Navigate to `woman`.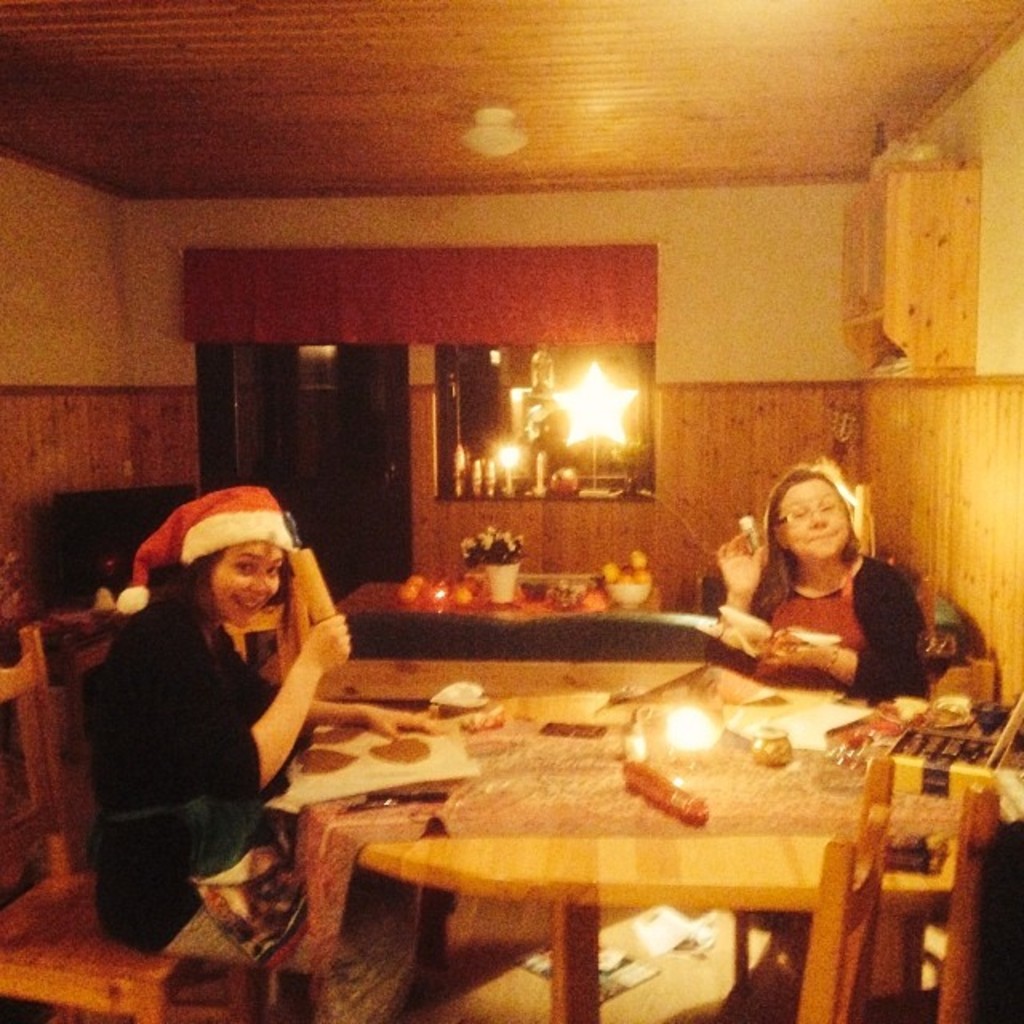
Navigation target: detection(712, 466, 920, 718).
